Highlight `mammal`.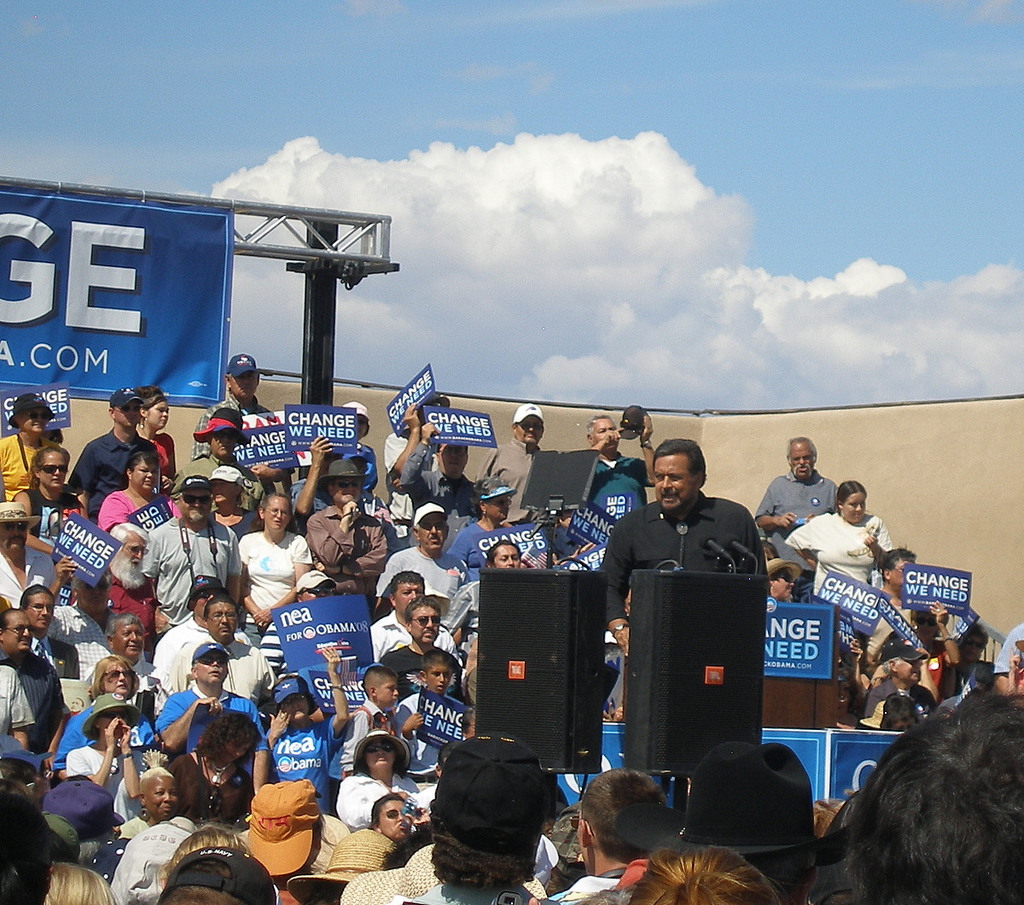
Highlighted region: x1=390, y1=401, x2=484, y2=516.
